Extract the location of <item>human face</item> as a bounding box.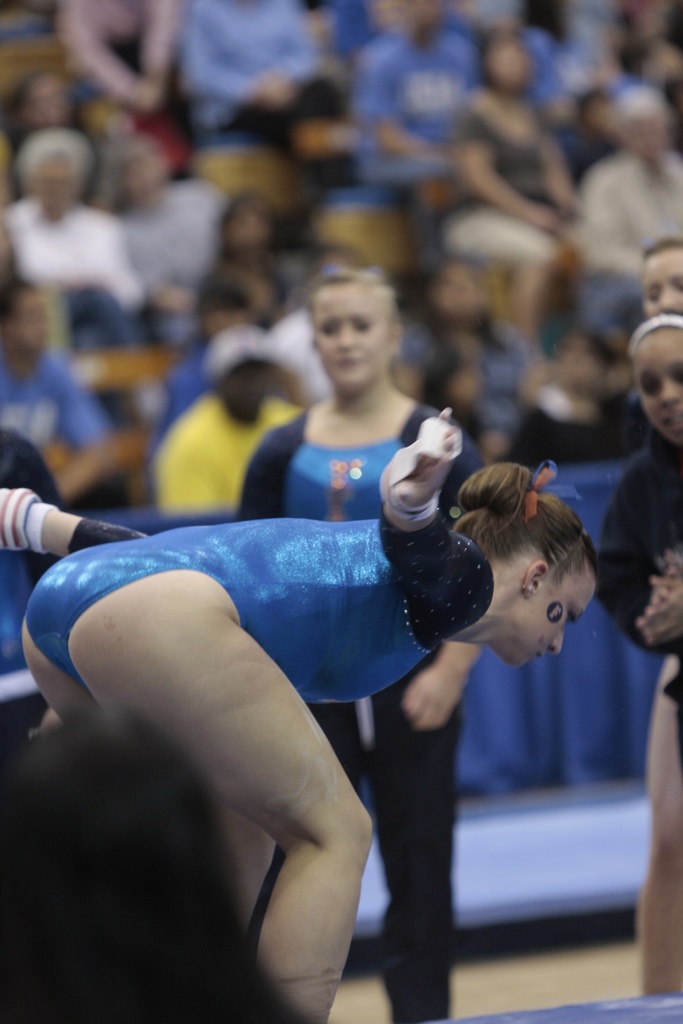
Rect(640, 250, 682, 312).
